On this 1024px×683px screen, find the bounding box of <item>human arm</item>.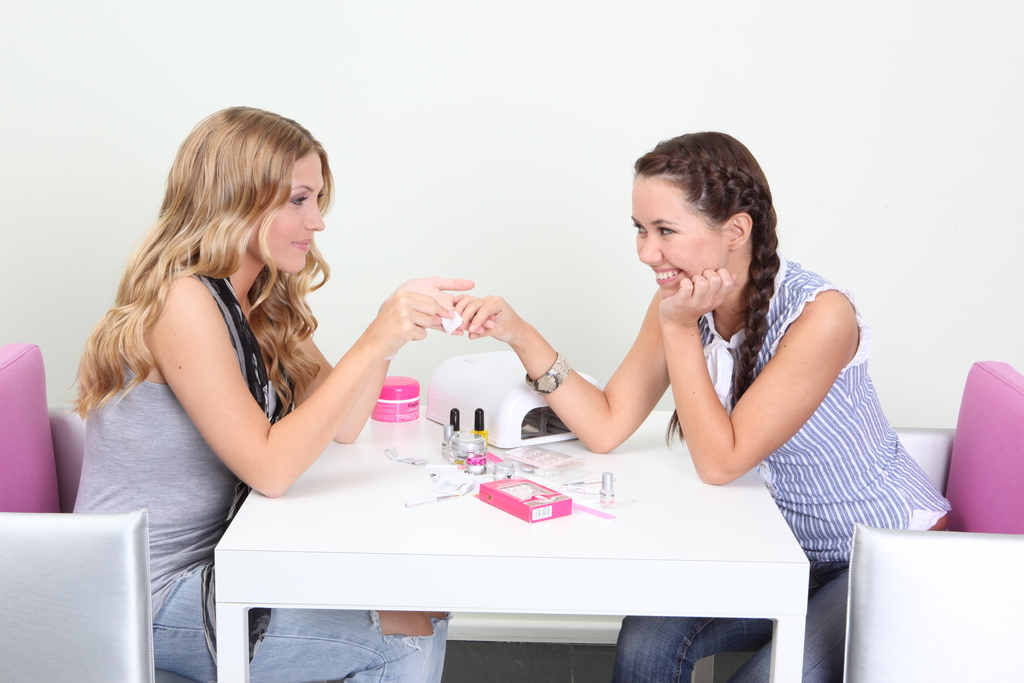
Bounding box: locate(139, 268, 433, 491).
